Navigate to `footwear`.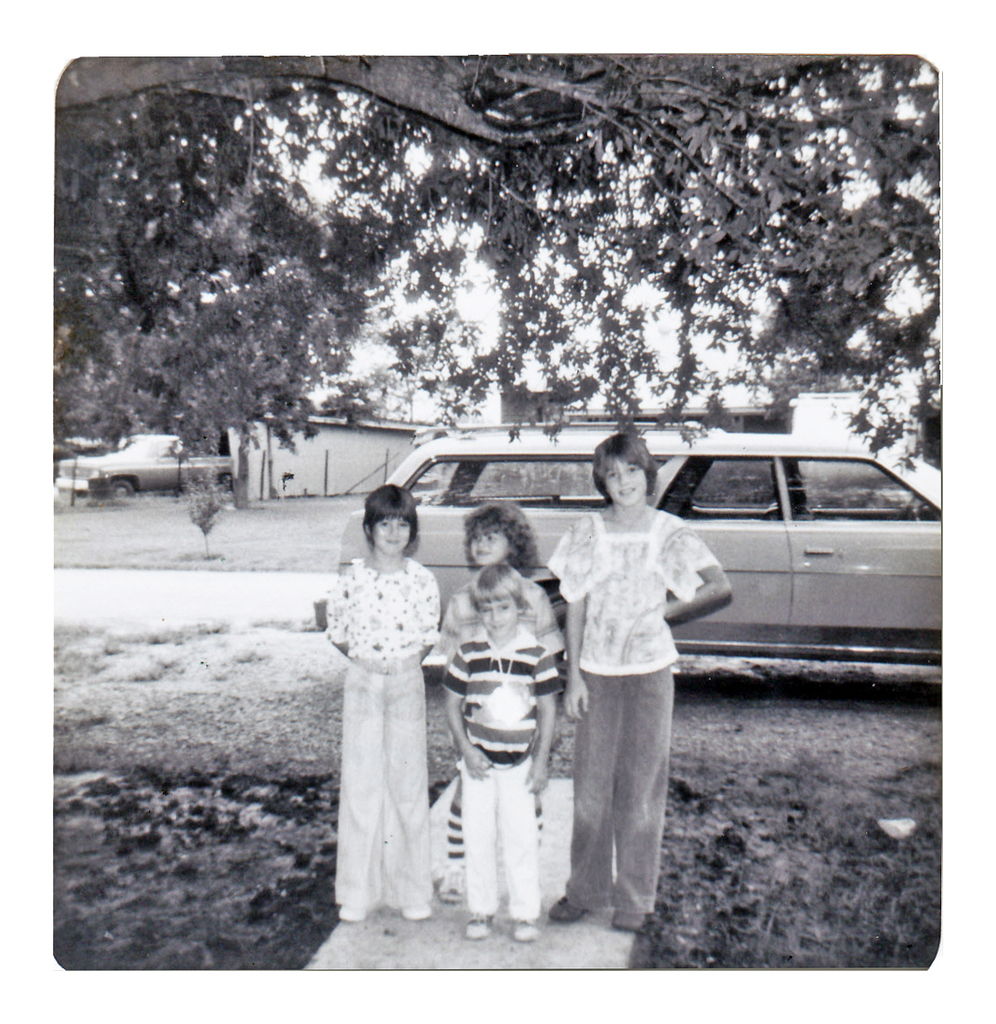
Navigation target: bbox=(340, 901, 370, 921).
